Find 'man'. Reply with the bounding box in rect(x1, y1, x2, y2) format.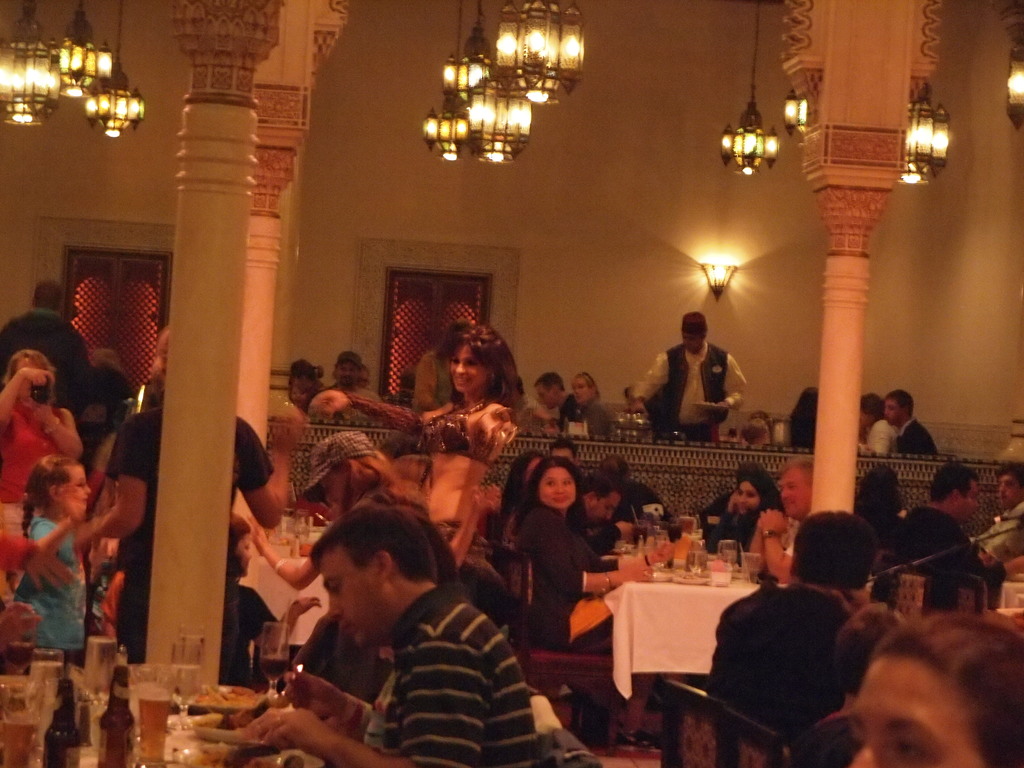
rect(892, 388, 941, 461).
